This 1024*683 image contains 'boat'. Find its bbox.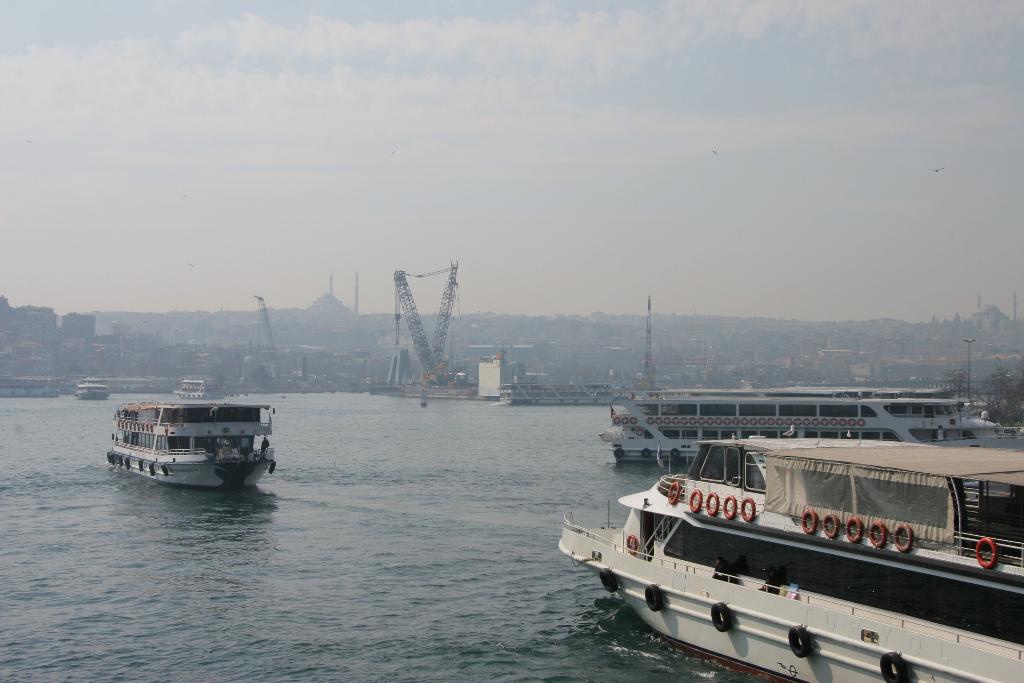
l=102, t=381, r=282, b=493.
